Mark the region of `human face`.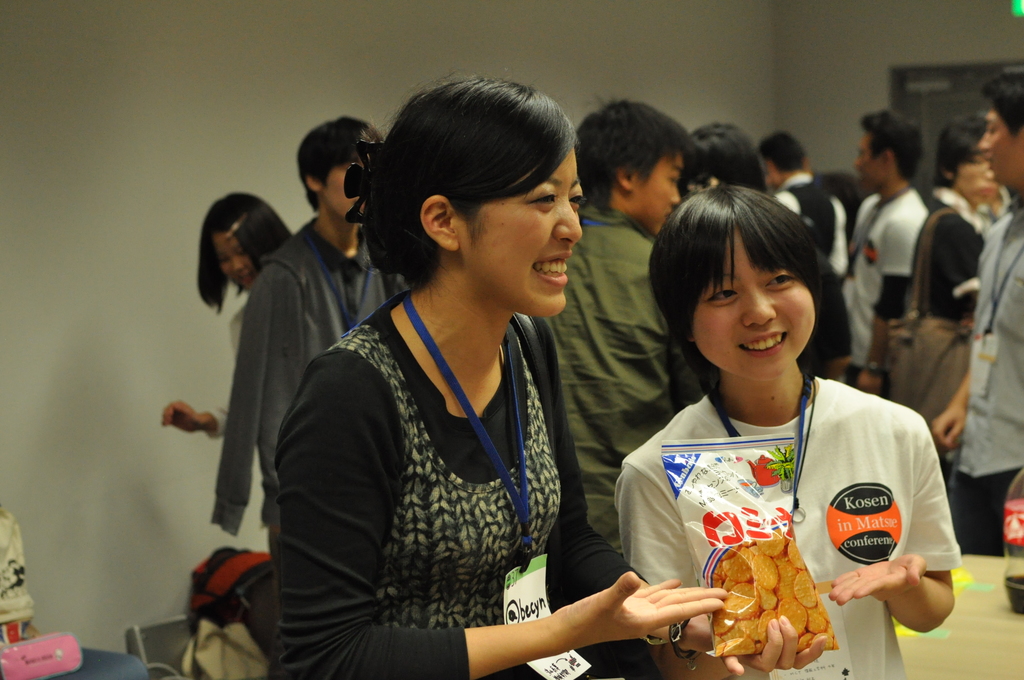
Region: {"x1": 688, "y1": 223, "x2": 820, "y2": 380}.
